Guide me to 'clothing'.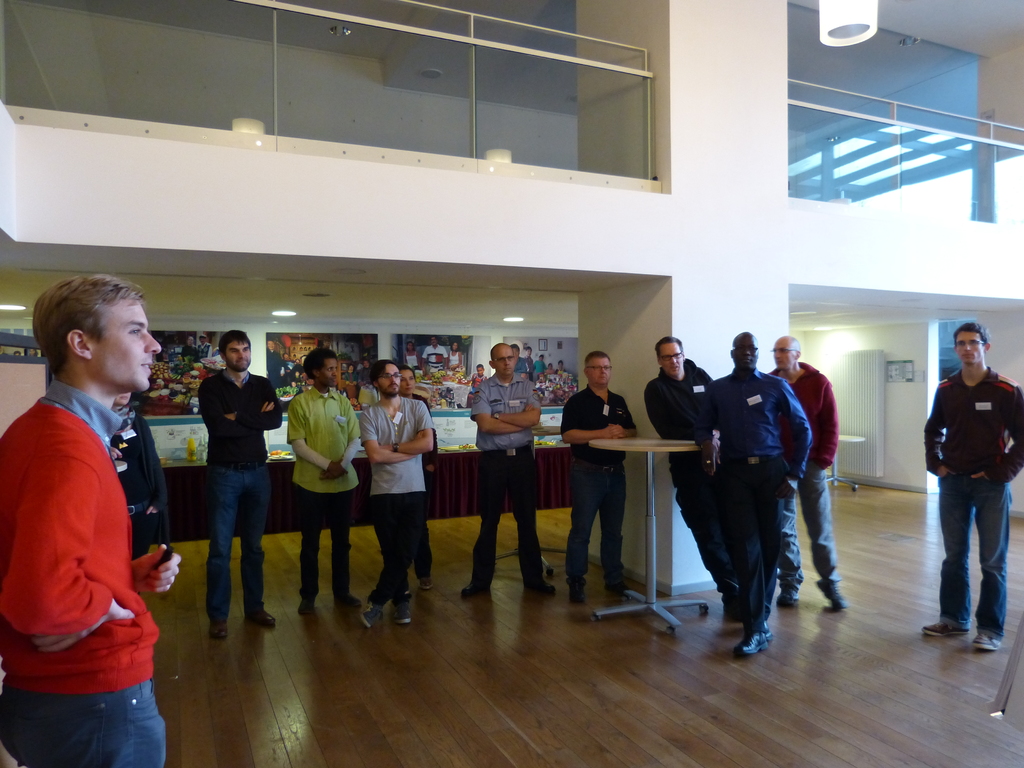
Guidance: bbox=[561, 384, 636, 582].
